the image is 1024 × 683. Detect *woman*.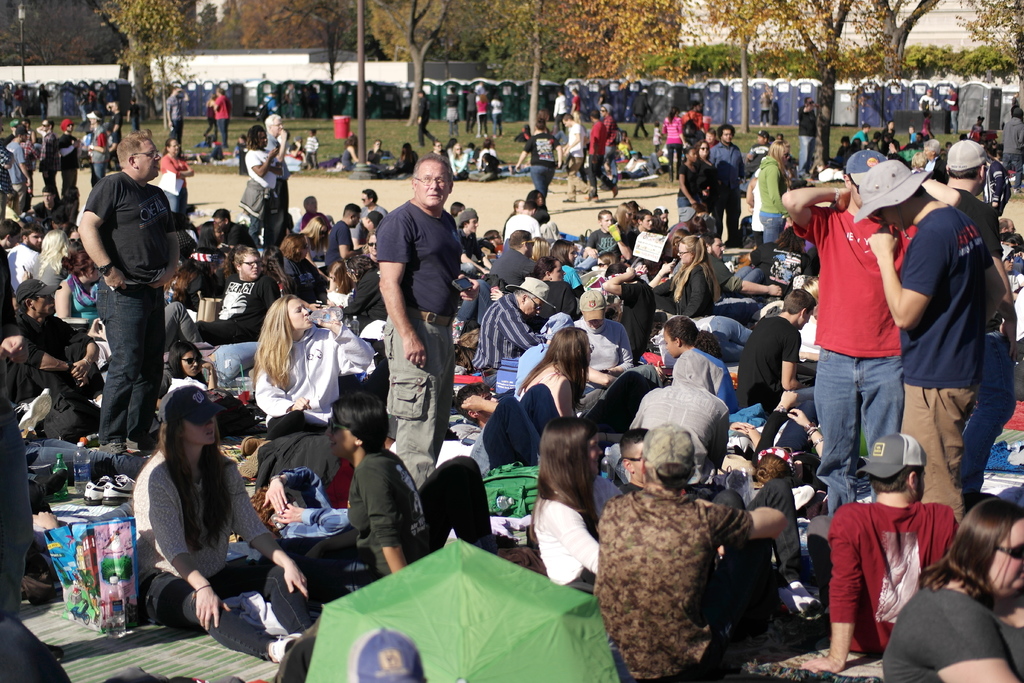
Detection: (left=338, top=133, right=358, bottom=172).
